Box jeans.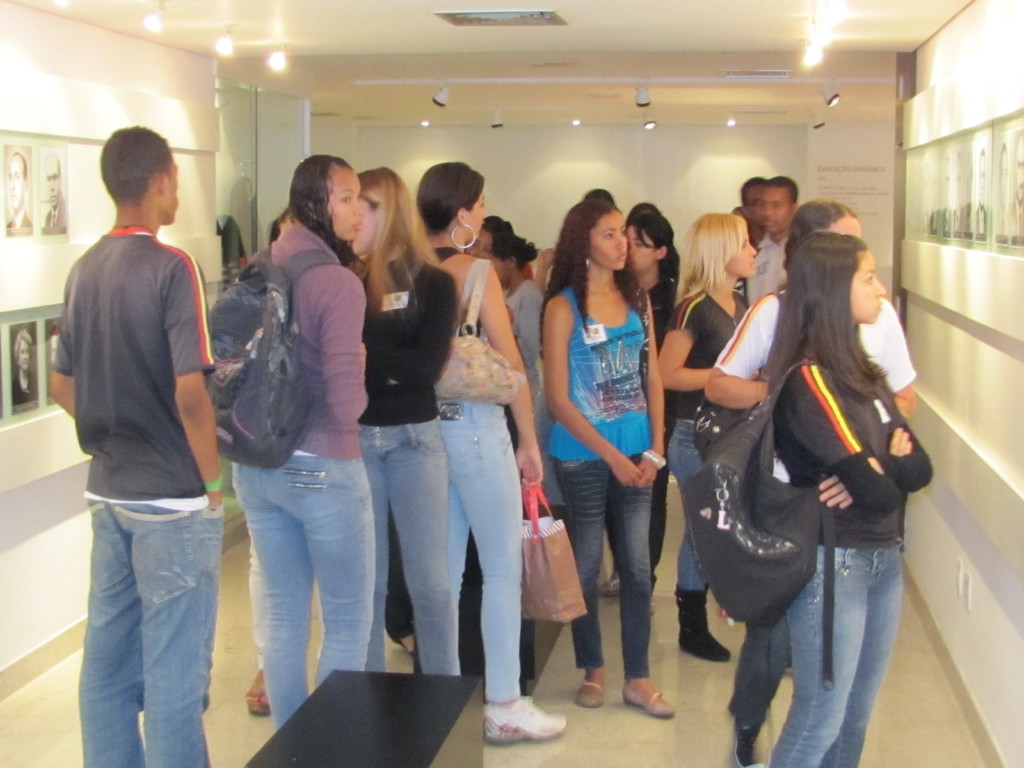
227,450,372,736.
